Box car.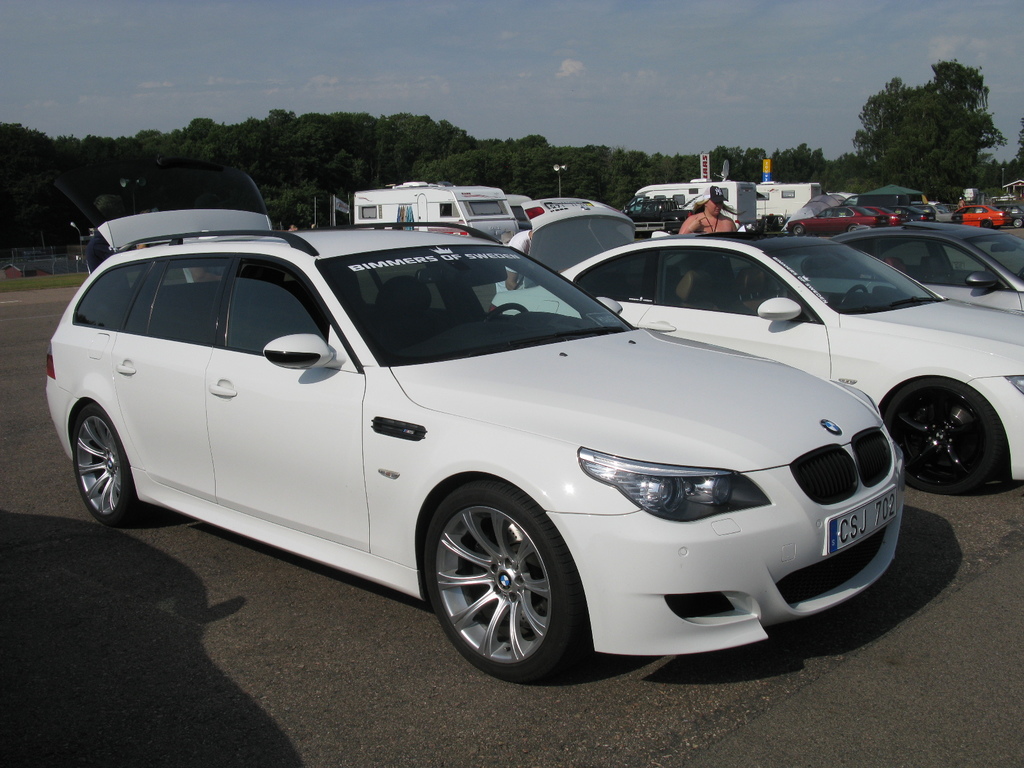
[x1=829, y1=224, x2=1023, y2=322].
